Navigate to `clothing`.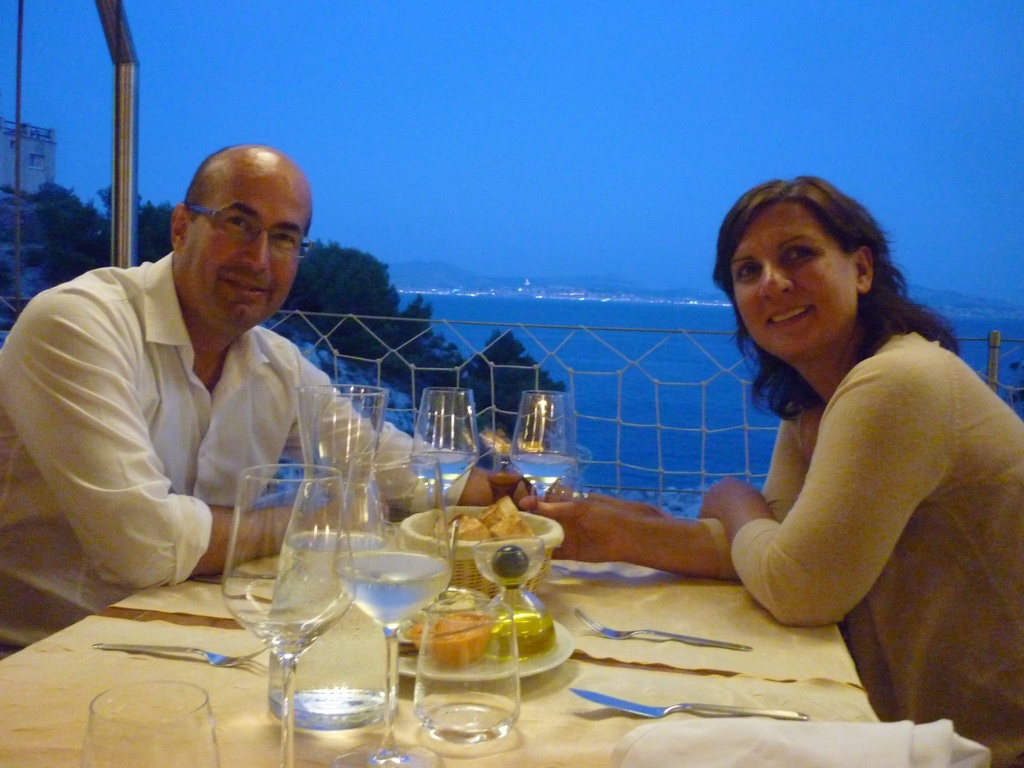
Navigation target: x1=0, y1=246, x2=476, y2=675.
